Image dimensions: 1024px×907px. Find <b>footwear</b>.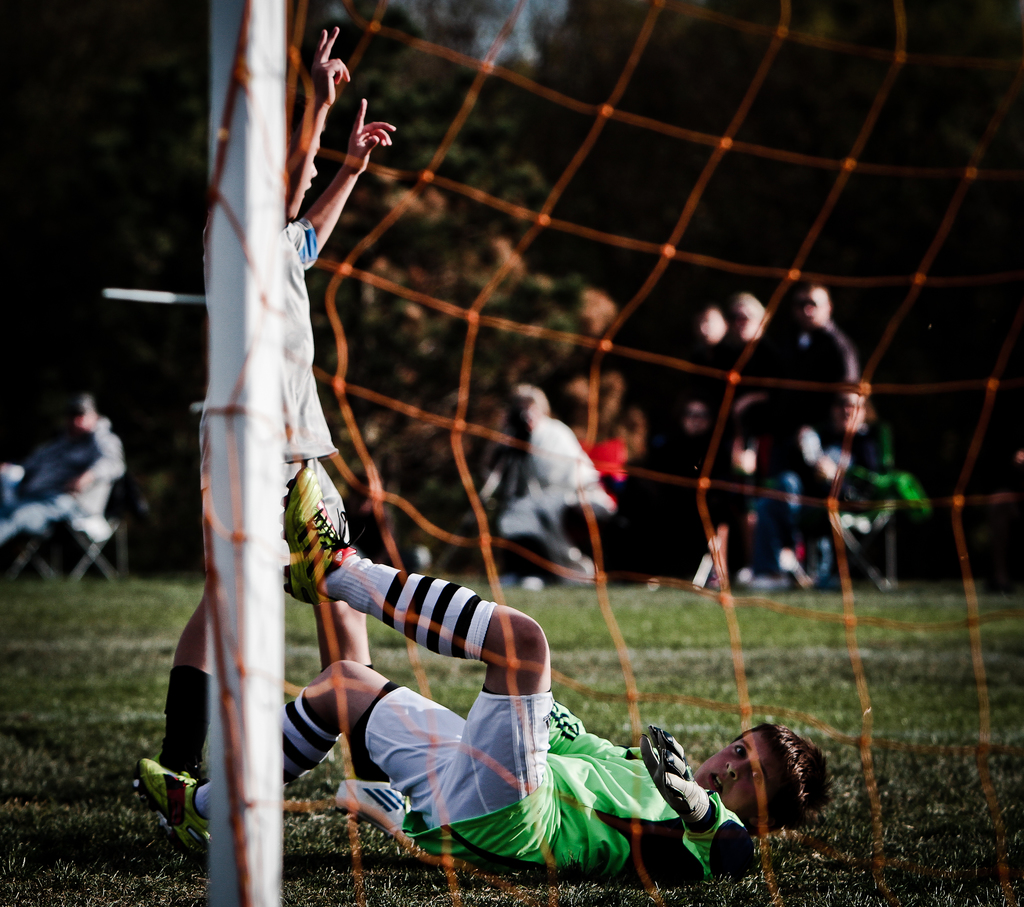
<region>139, 762, 214, 846</region>.
